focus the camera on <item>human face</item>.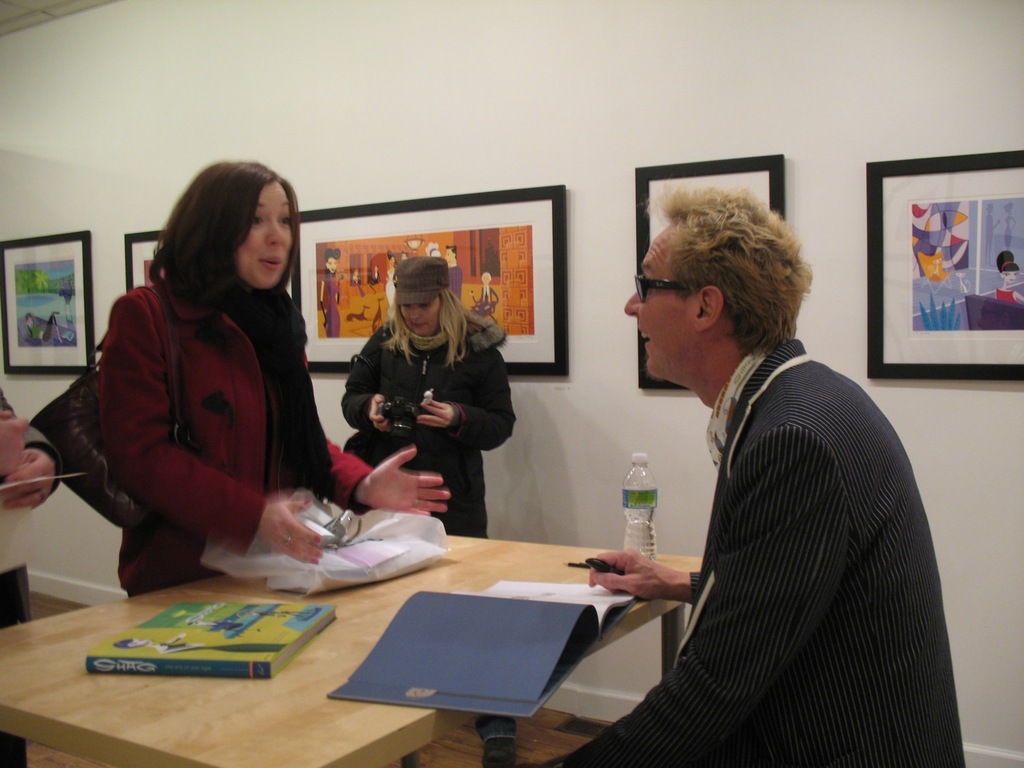
Focus region: [x1=622, y1=242, x2=706, y2=380].
